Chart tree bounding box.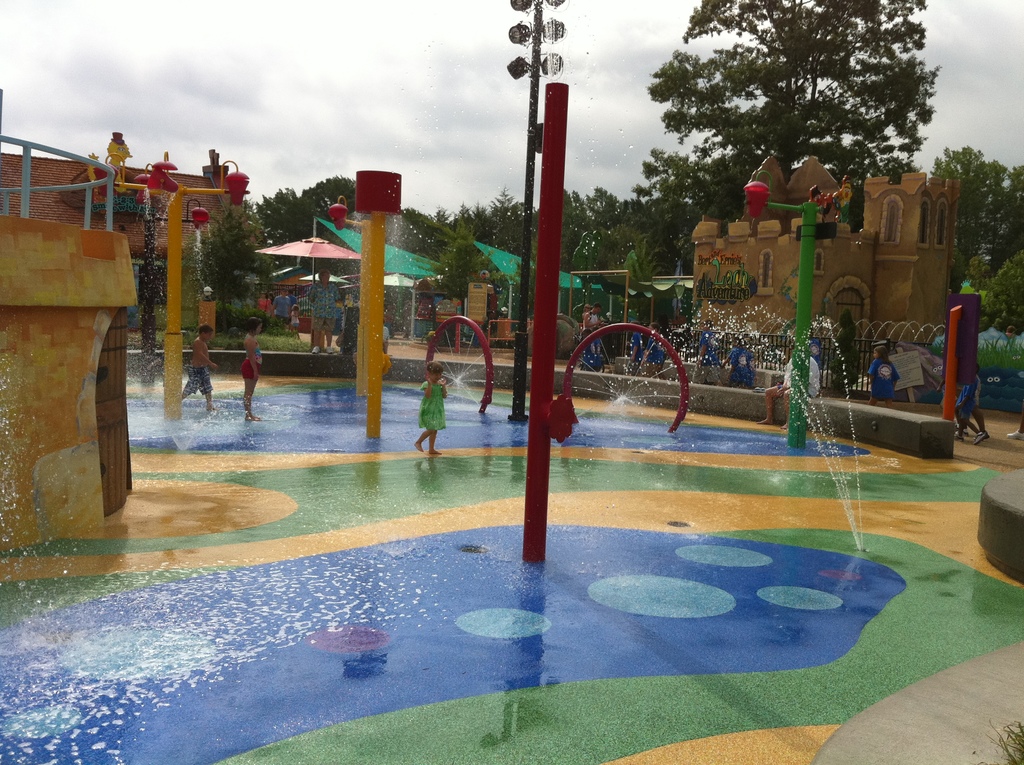
Charted: crop(626, 0, 940, 244).
